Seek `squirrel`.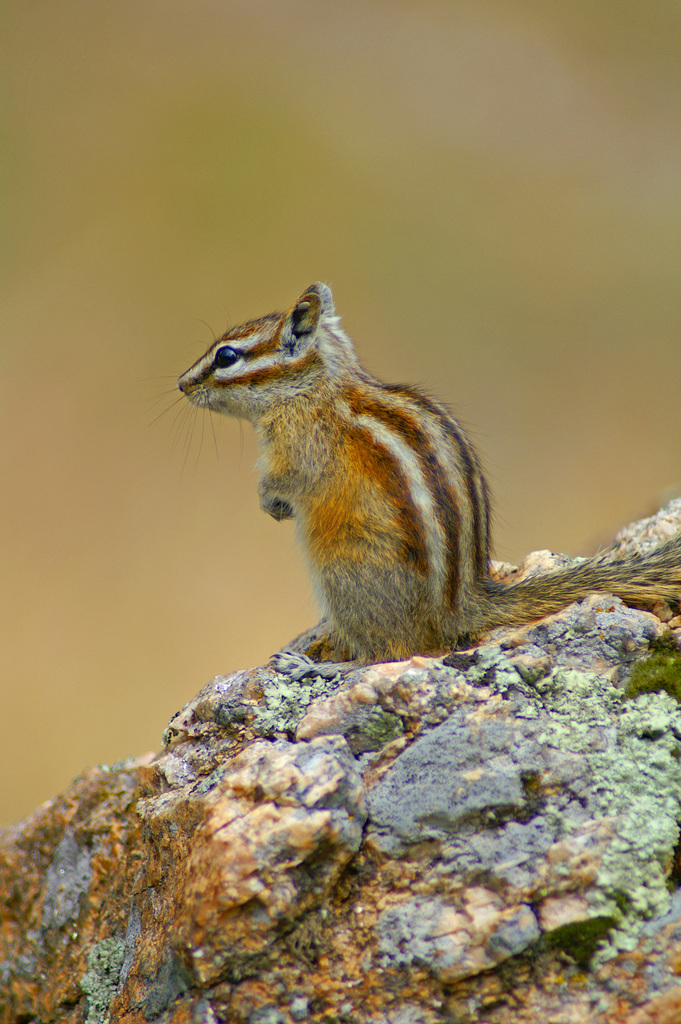
bbox=(128, 284, 680, 683).
